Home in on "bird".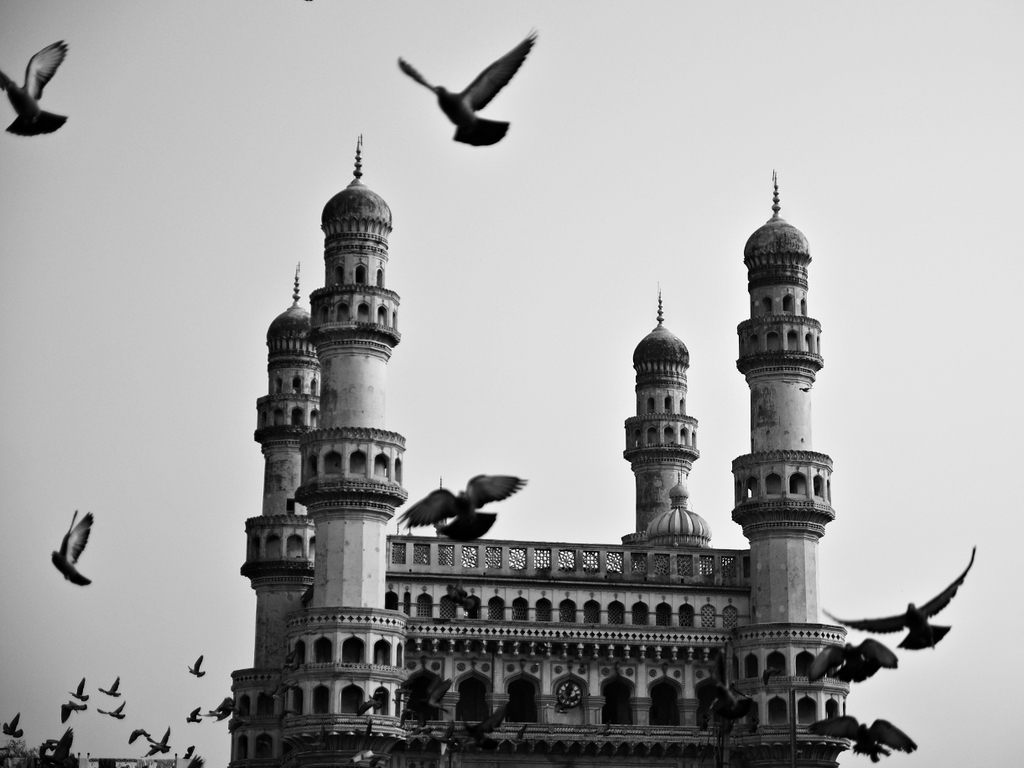
Homed in at crop(824, 542, 975, 652).
